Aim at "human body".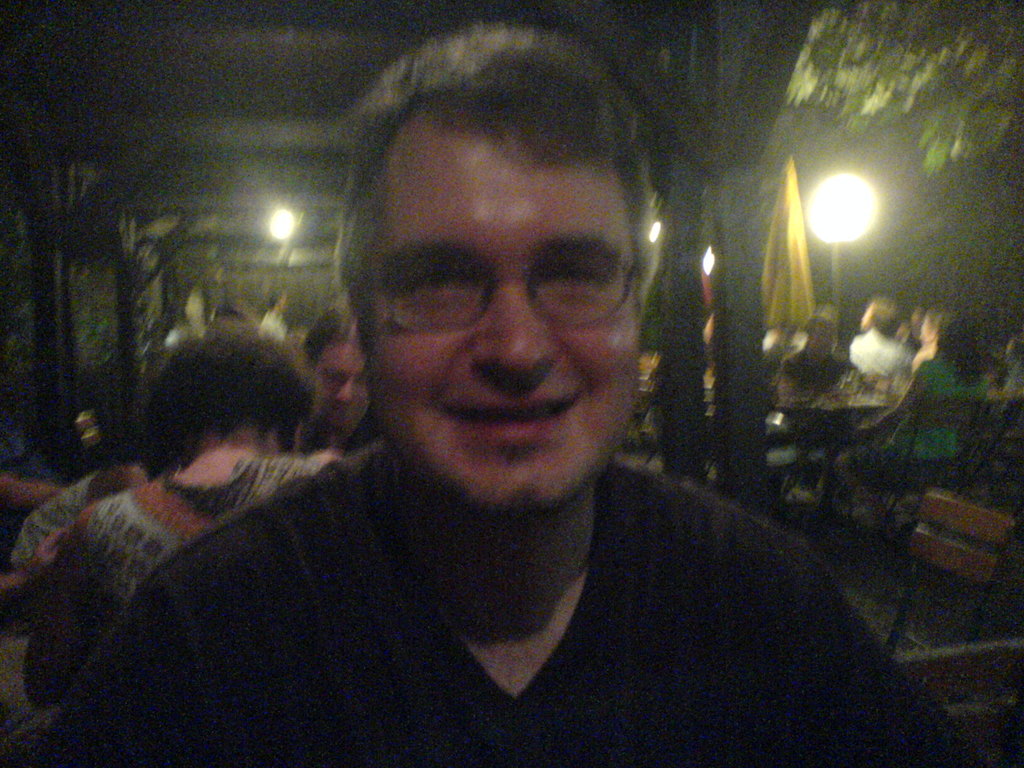
Aimed at (x1=258, y1=285, x2=292, y2=341).
